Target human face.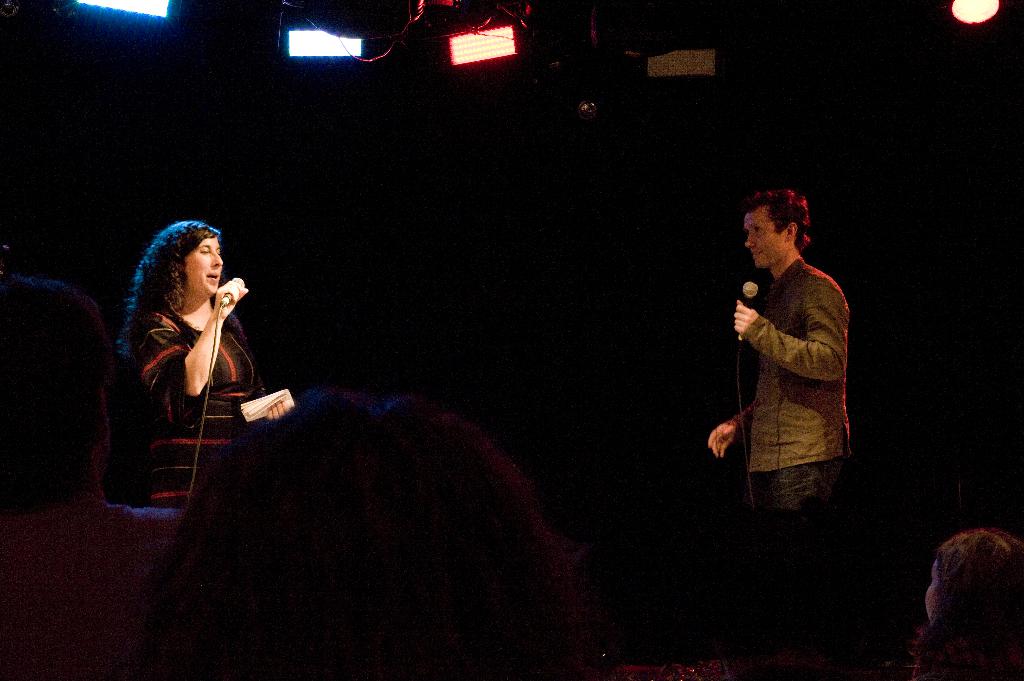
Target region: rect(188, 234, 223, 296).
